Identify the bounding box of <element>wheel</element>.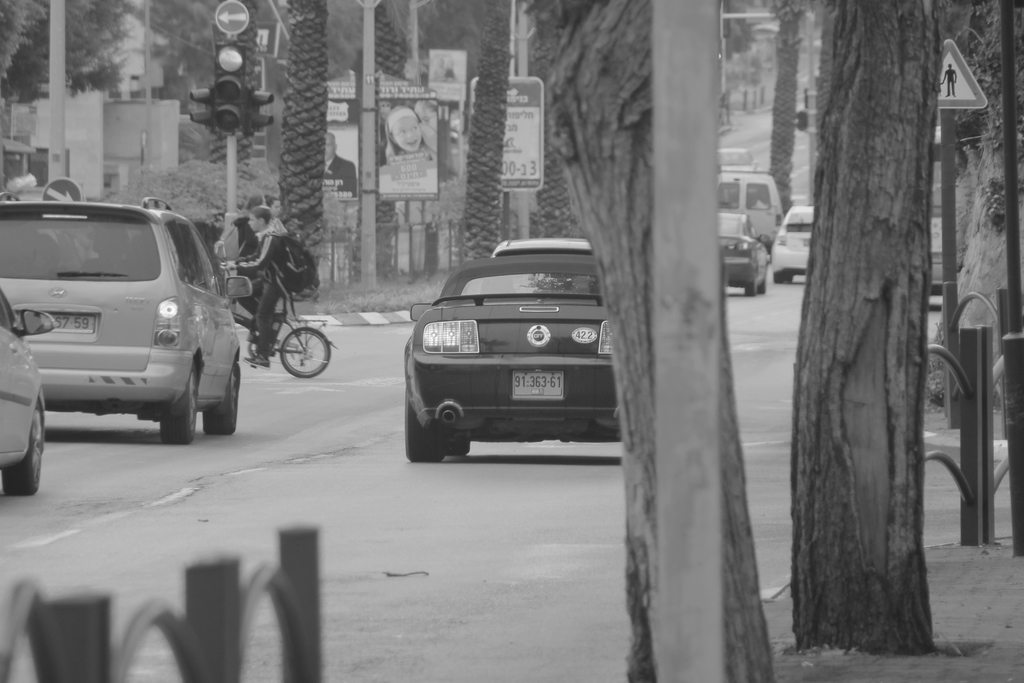
pyautogui.locateOnScreen(278, 329, 333, 375).
